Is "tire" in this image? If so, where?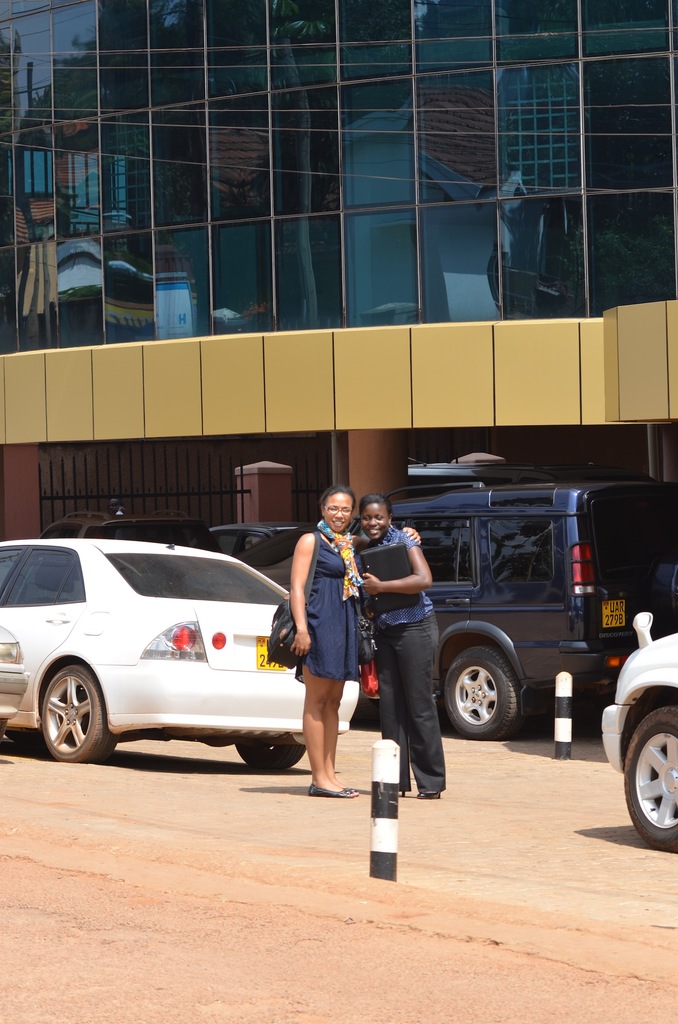
Yes, at l=446, t=646, r=526, b=740.
